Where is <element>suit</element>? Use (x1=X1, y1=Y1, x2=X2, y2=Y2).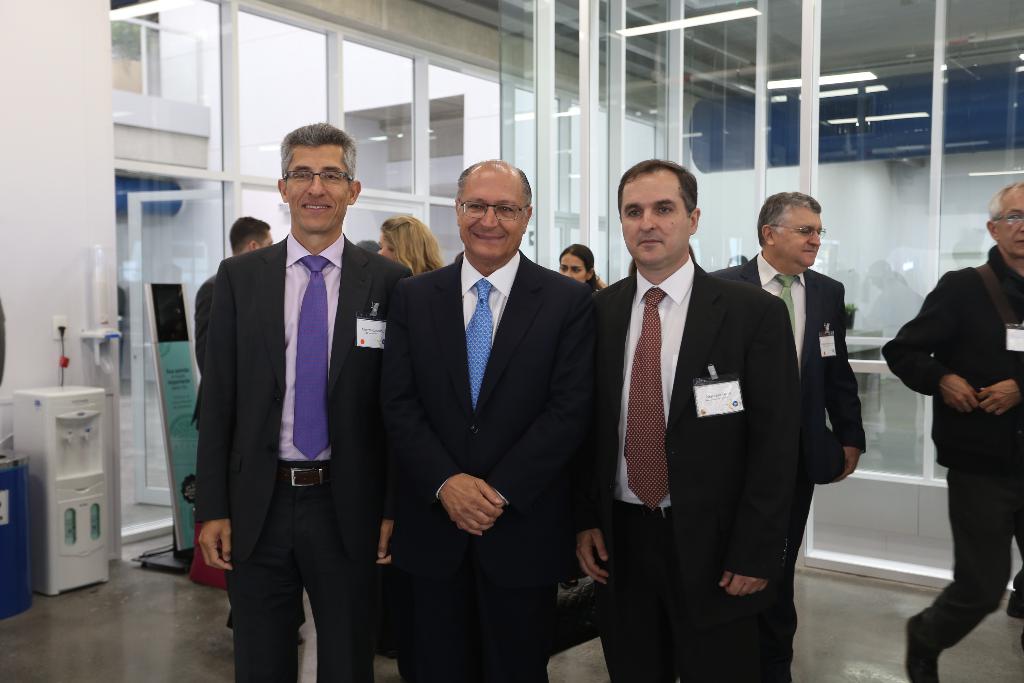
(x1=707, y1=251, x2=860, y2=572).
